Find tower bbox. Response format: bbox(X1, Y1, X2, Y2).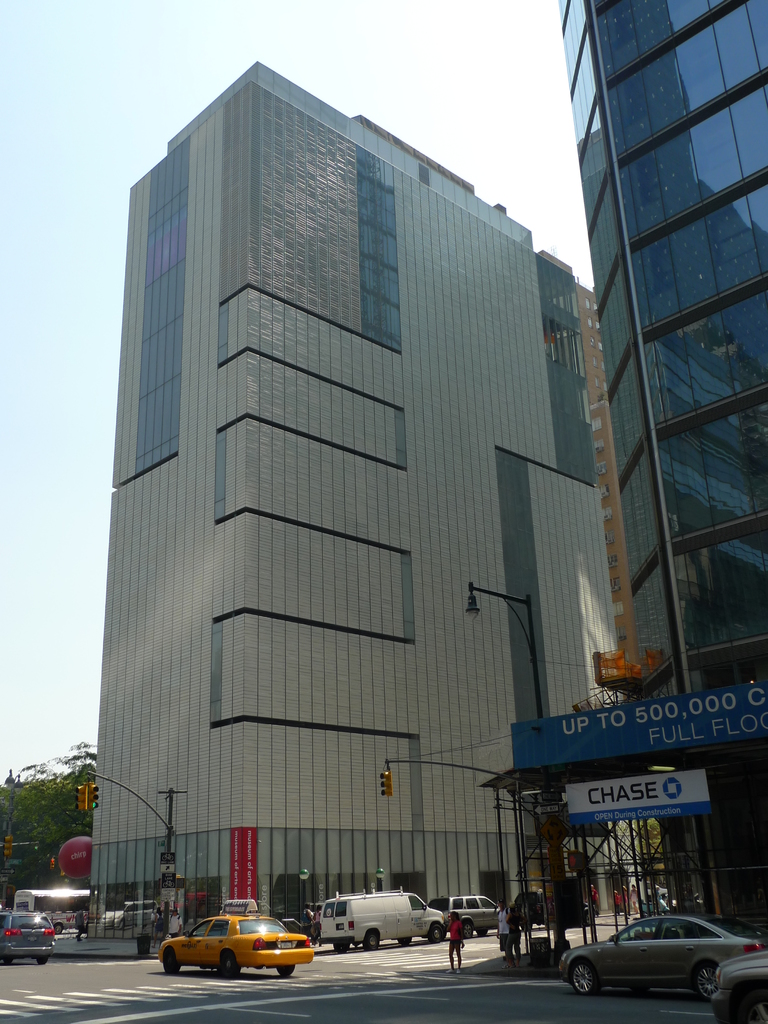
bbox(555, 0, 767, 696).
